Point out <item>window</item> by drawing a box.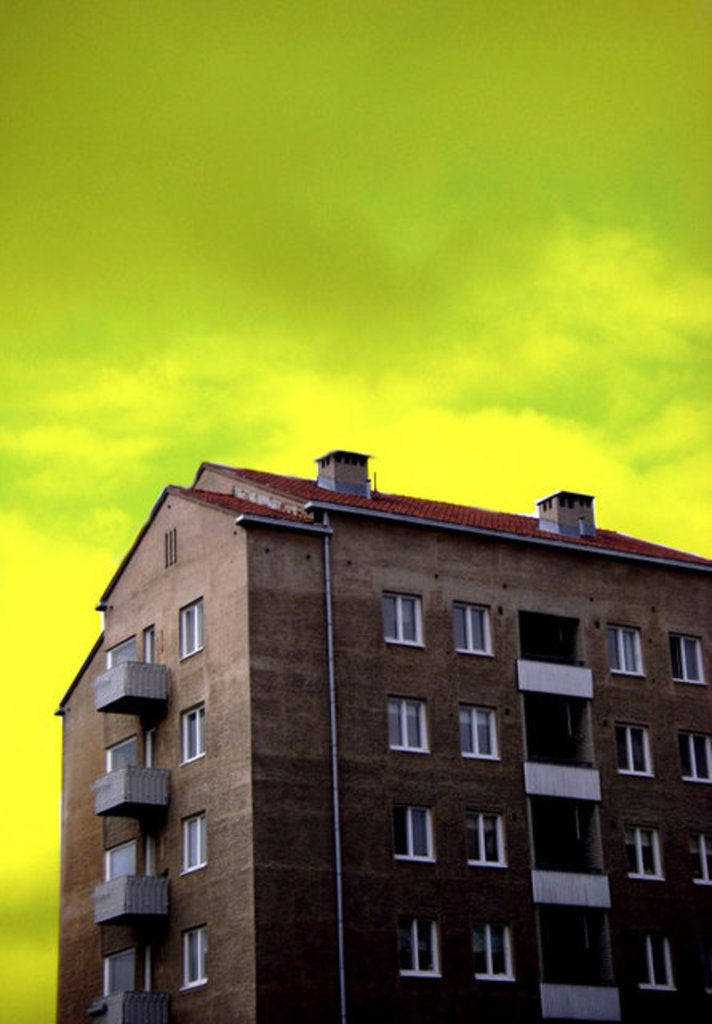
locate(666, 627, 701, 680).
